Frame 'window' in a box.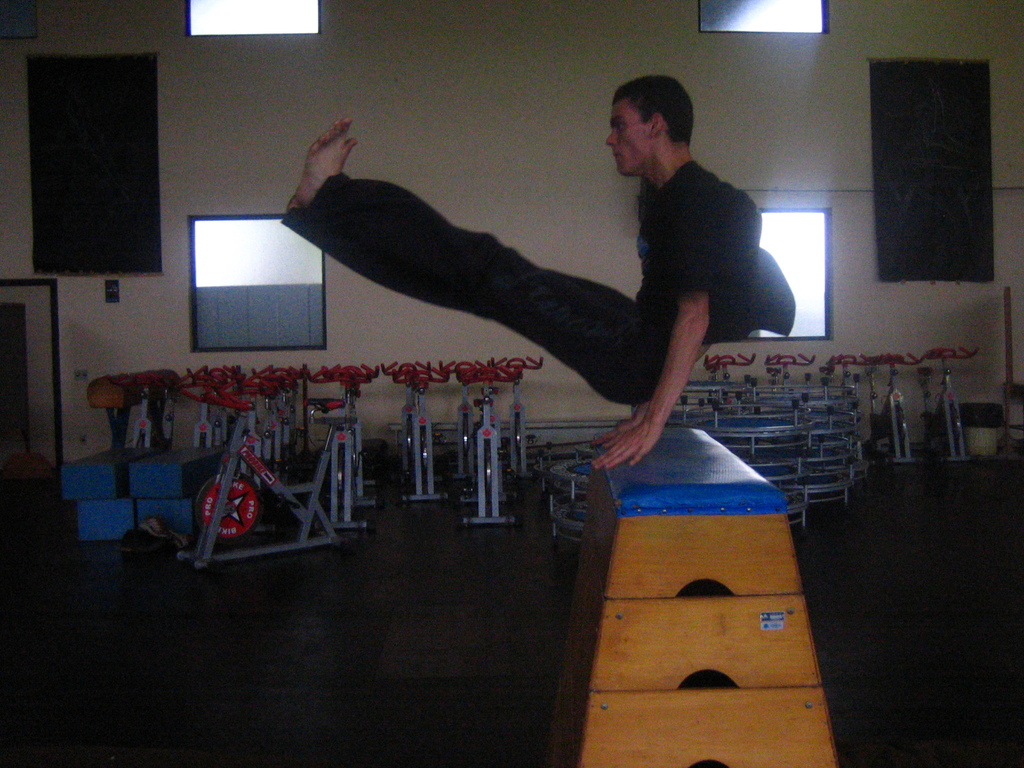
x1=701, y1=0, x2=833, y2=35.
